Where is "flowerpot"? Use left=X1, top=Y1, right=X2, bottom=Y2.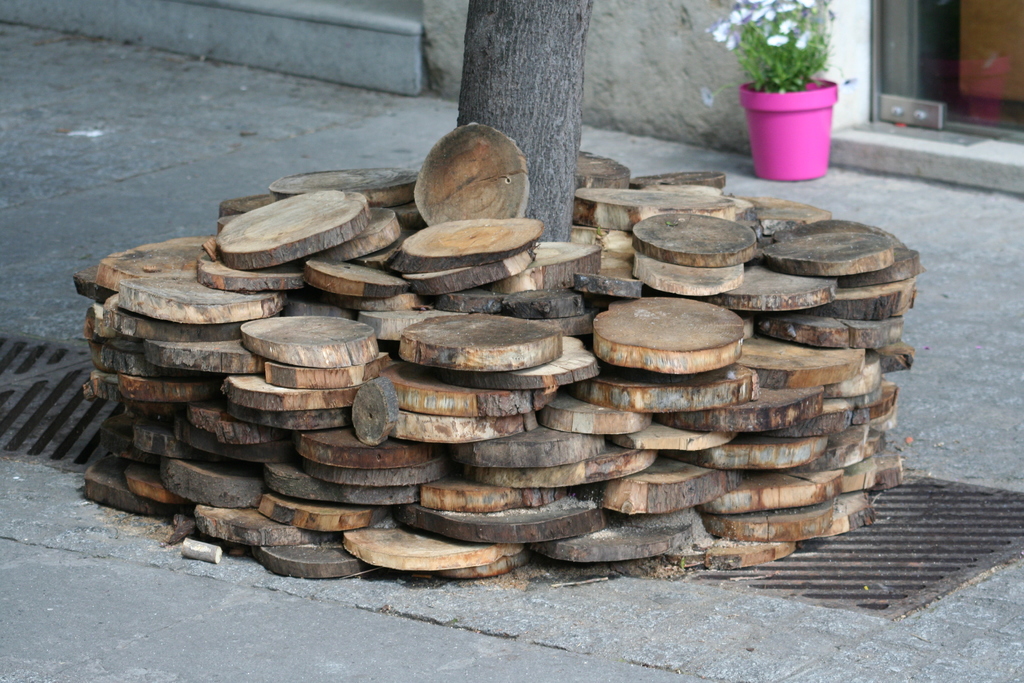
left=738, top=74, right=836, bottom=183.
